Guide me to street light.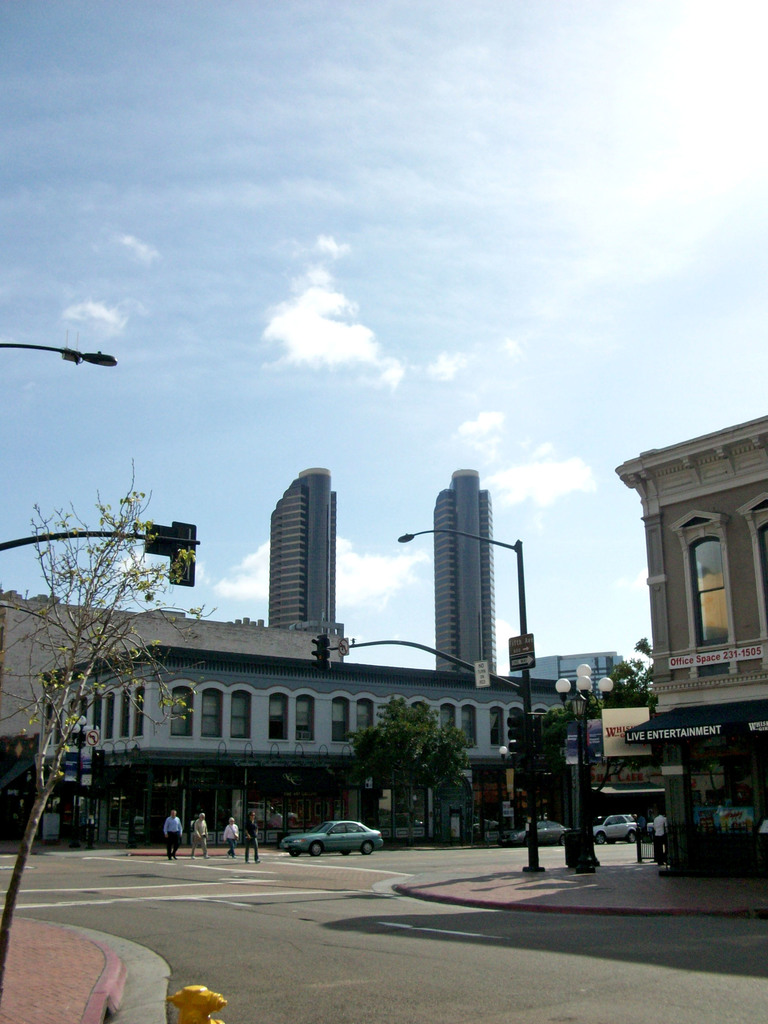
Guidance: 554, 660, 616, 870.
